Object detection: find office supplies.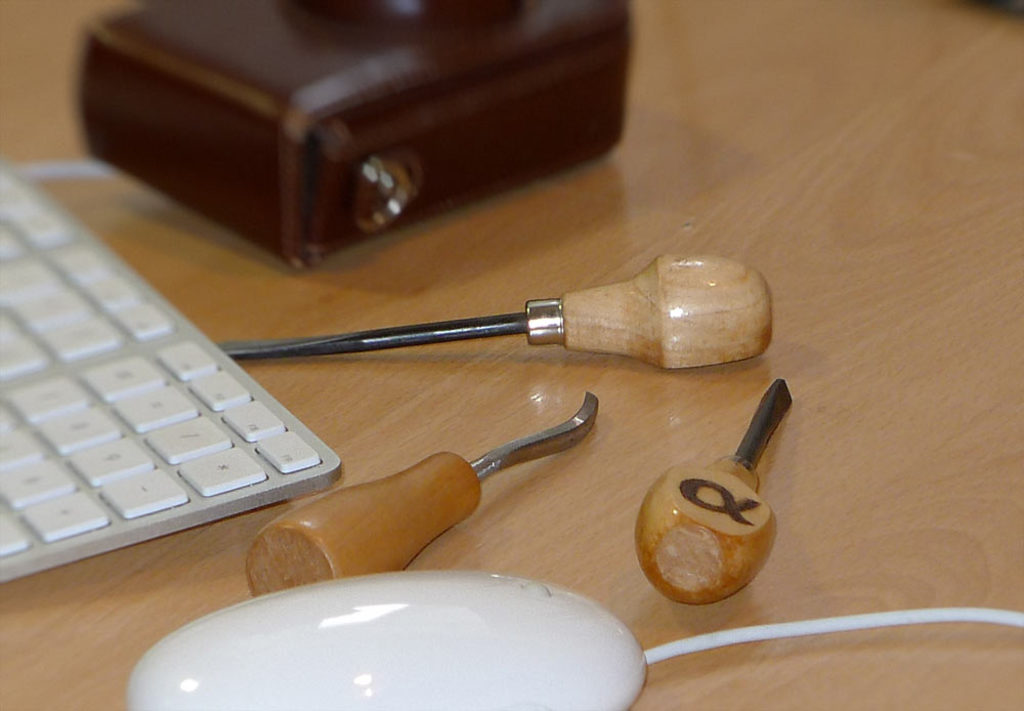
223:250:765:374.
